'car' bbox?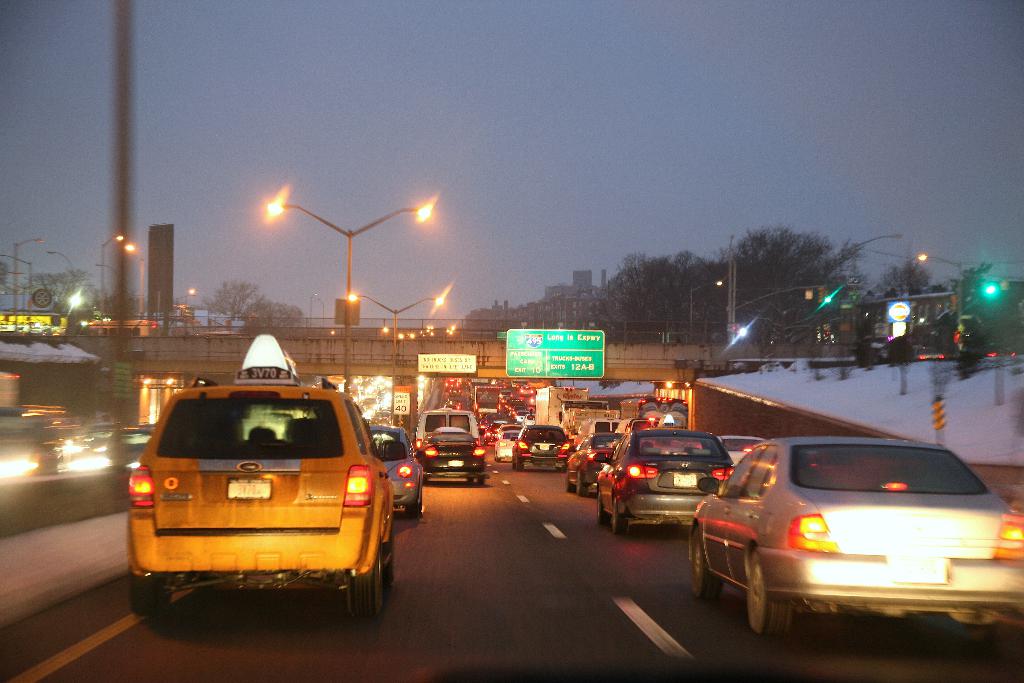
[x1=414, y1=404, x2=485, y2=451]
